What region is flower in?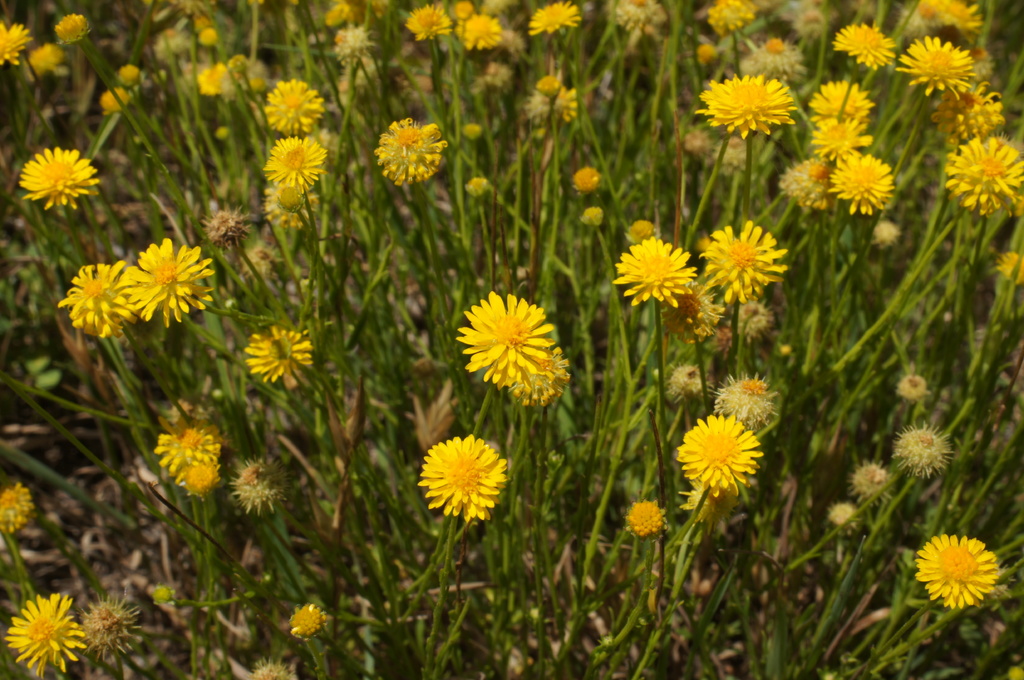
413,434,509,523.
